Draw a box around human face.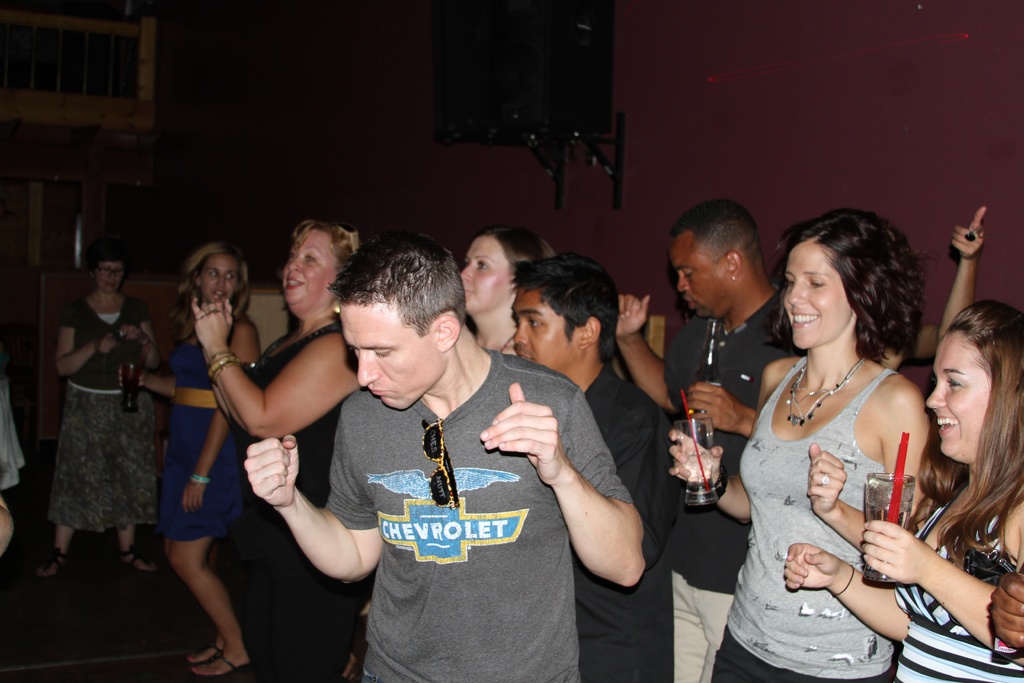
detection(512, 289, 582, 370).
